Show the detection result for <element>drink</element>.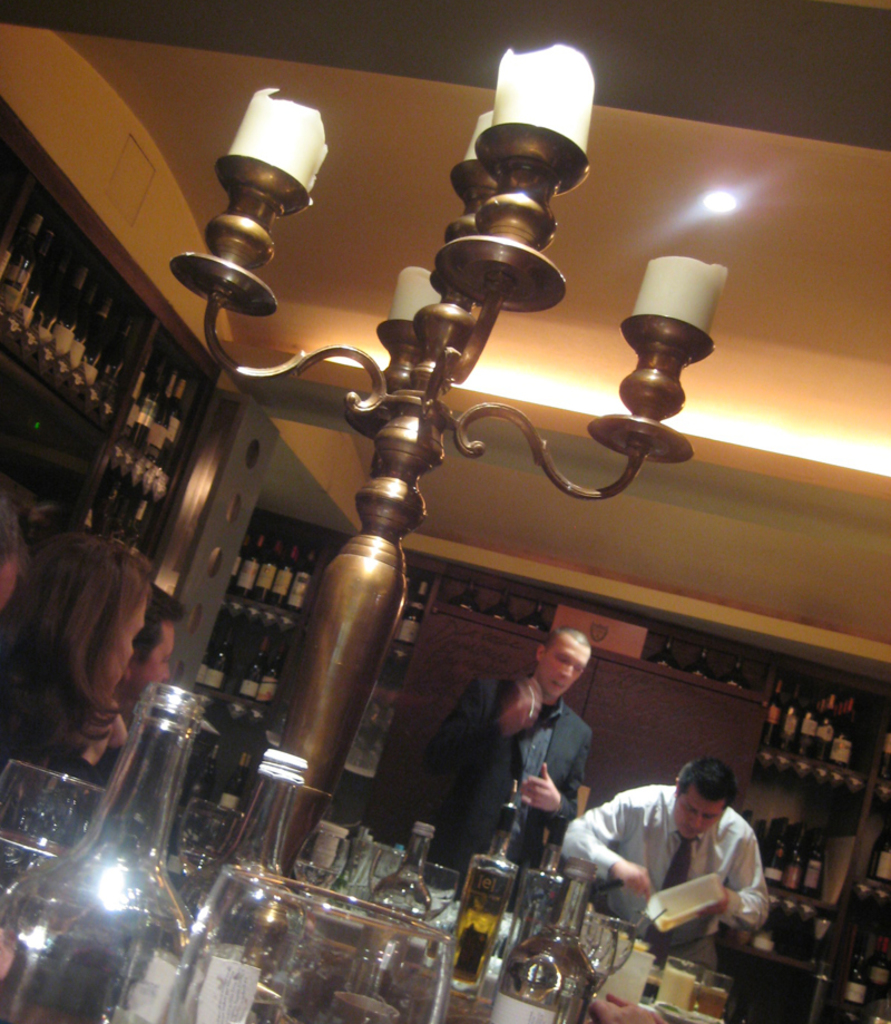
<region>449, 868, 511, 977</region>.
